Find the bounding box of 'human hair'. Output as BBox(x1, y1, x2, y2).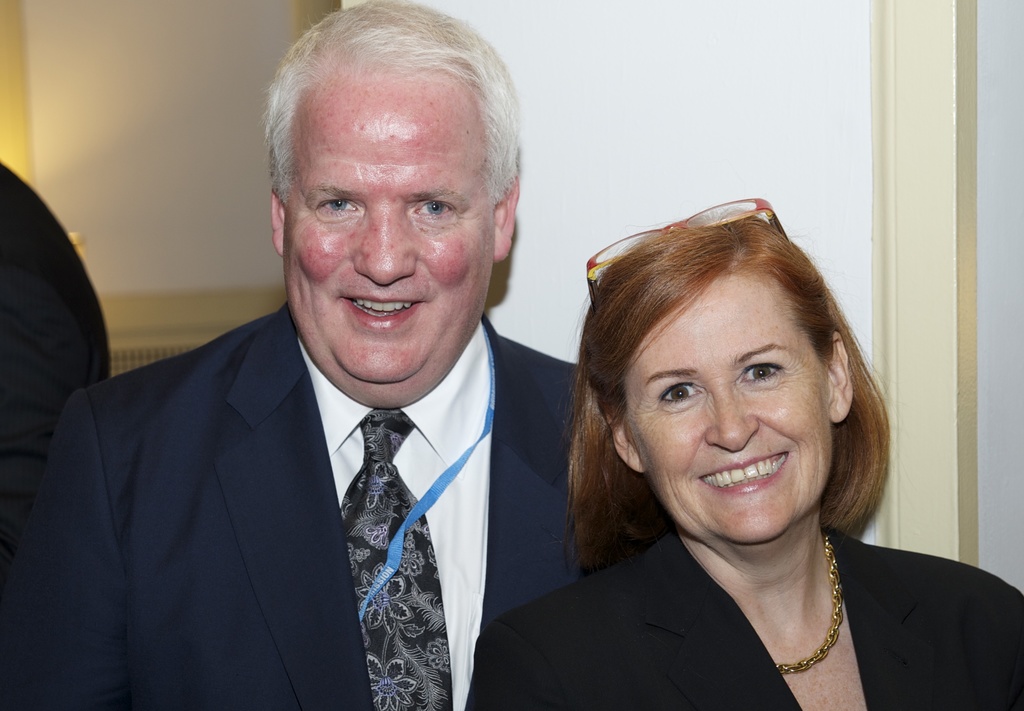
BBox(262, 0, 525, 212).
